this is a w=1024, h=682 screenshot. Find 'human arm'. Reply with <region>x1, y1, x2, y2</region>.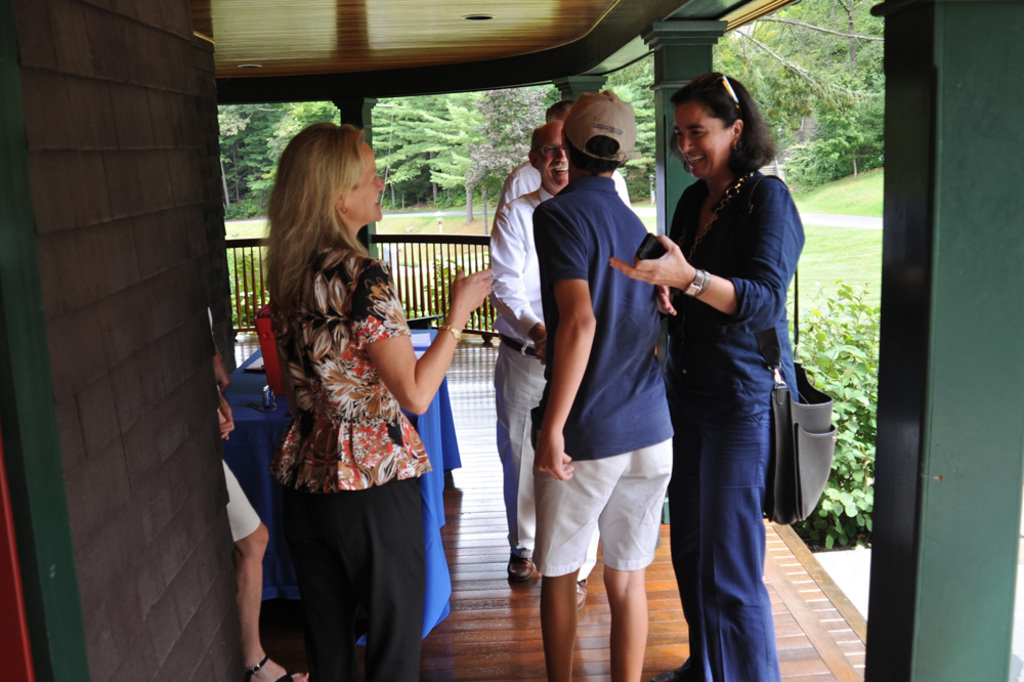
<region>632, 195, 684, 325</region>.
